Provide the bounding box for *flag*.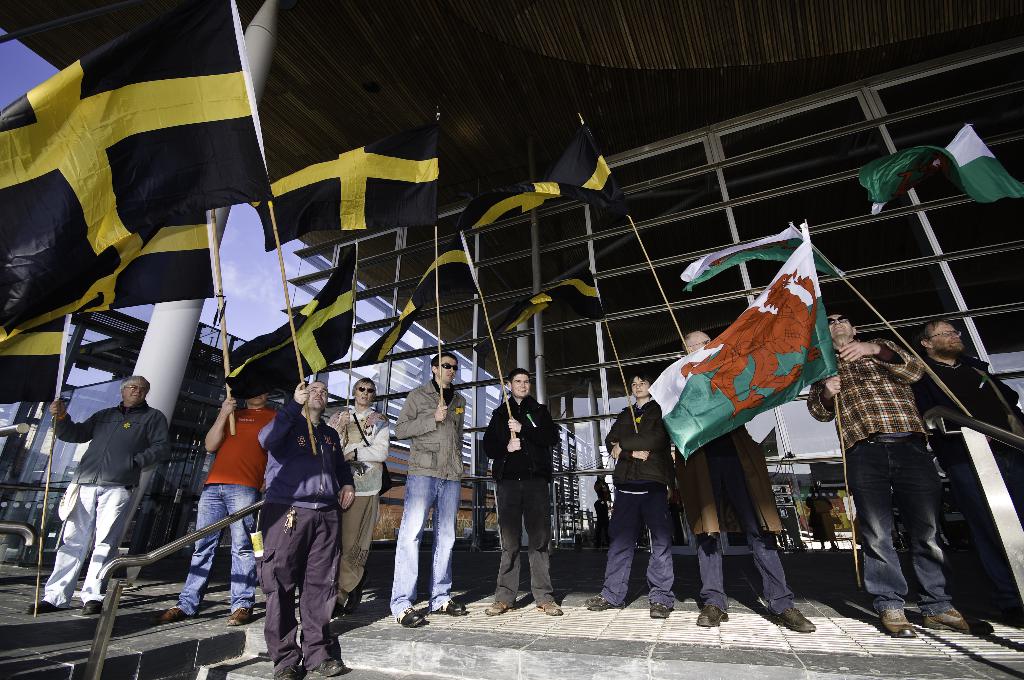
bbox=[232, 265, 357, 403].
